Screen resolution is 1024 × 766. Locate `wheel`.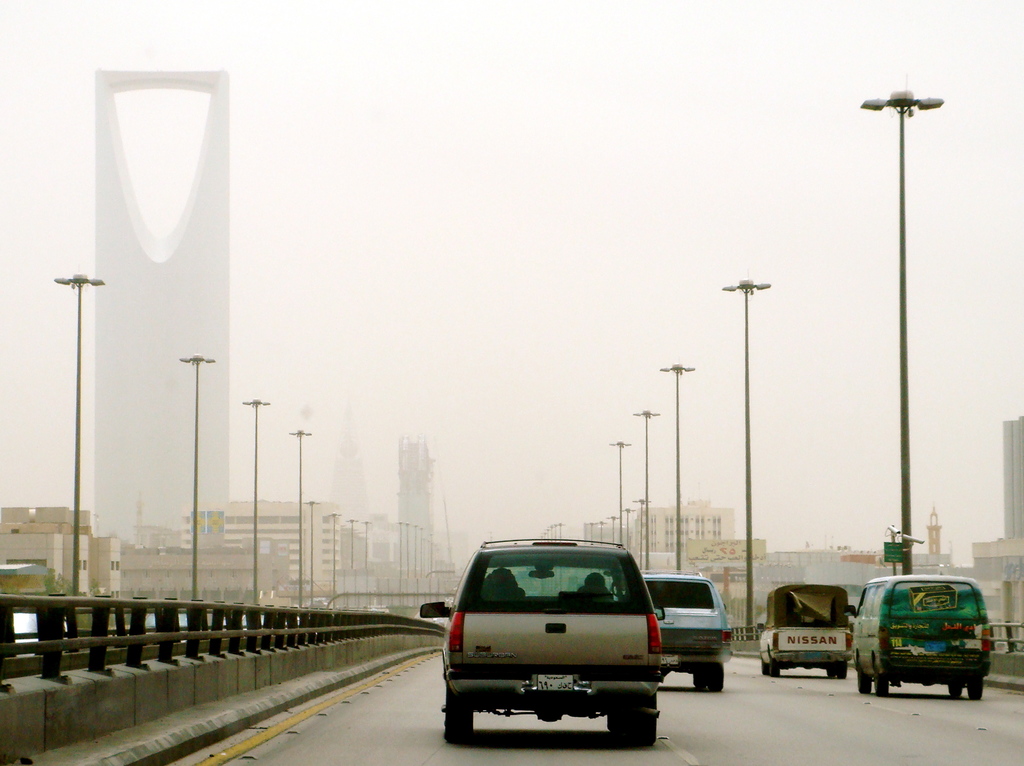
<bbox>947, 678, 963, 696</bbox>.
